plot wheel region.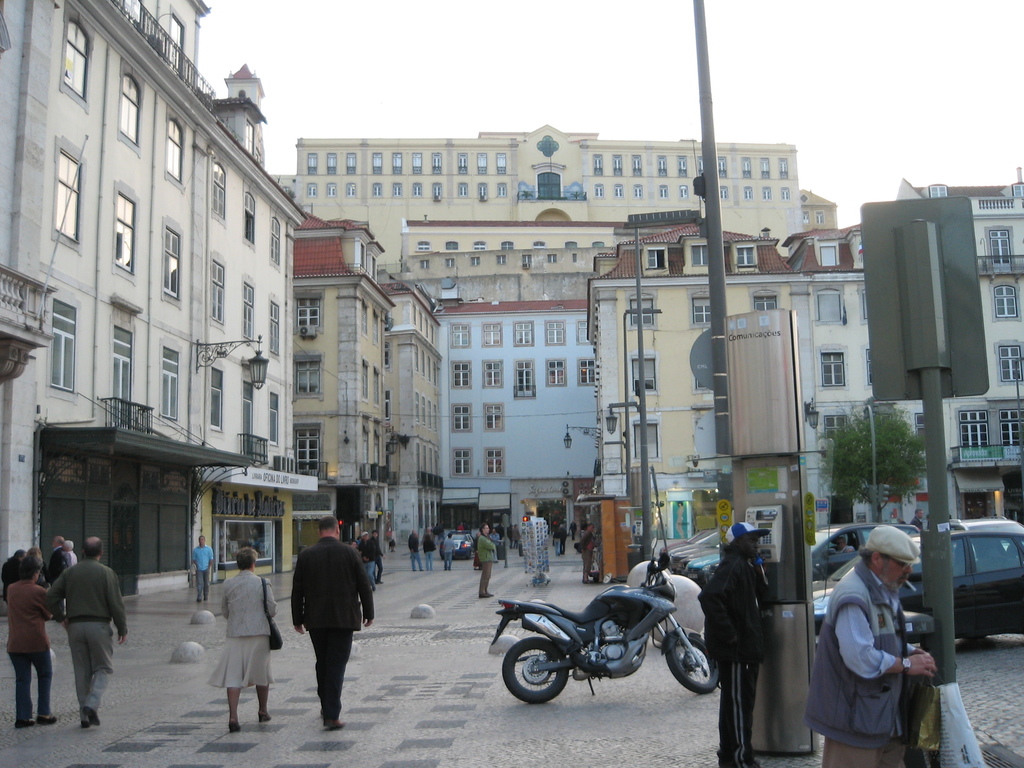
Plotted at <box>504,639,569,704</box>.
